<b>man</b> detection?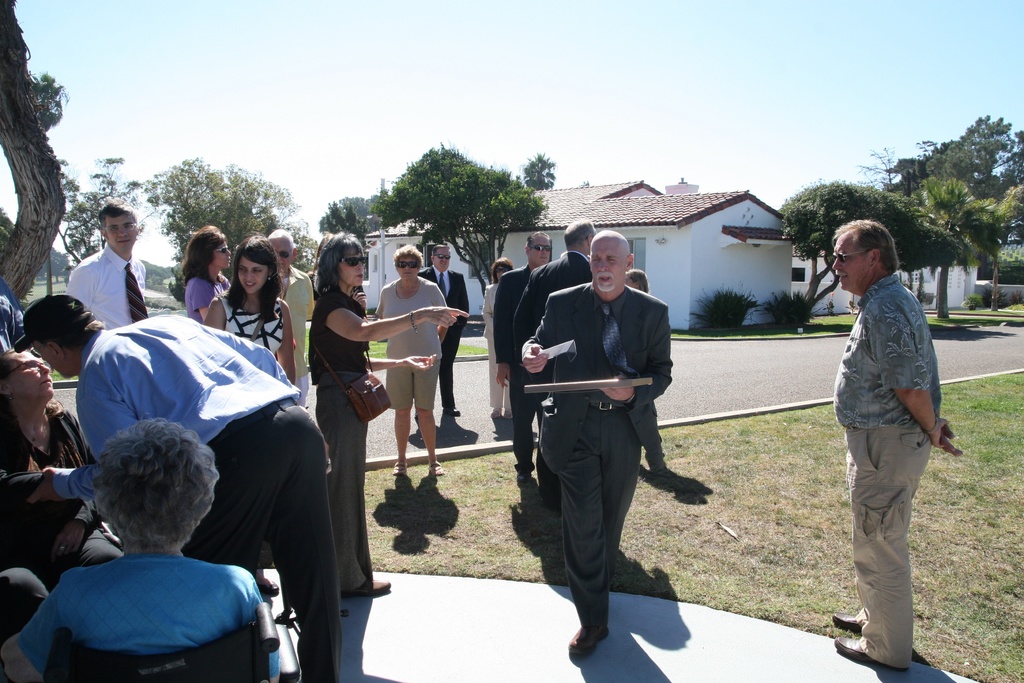
box=[523, 229, 673, 659]
